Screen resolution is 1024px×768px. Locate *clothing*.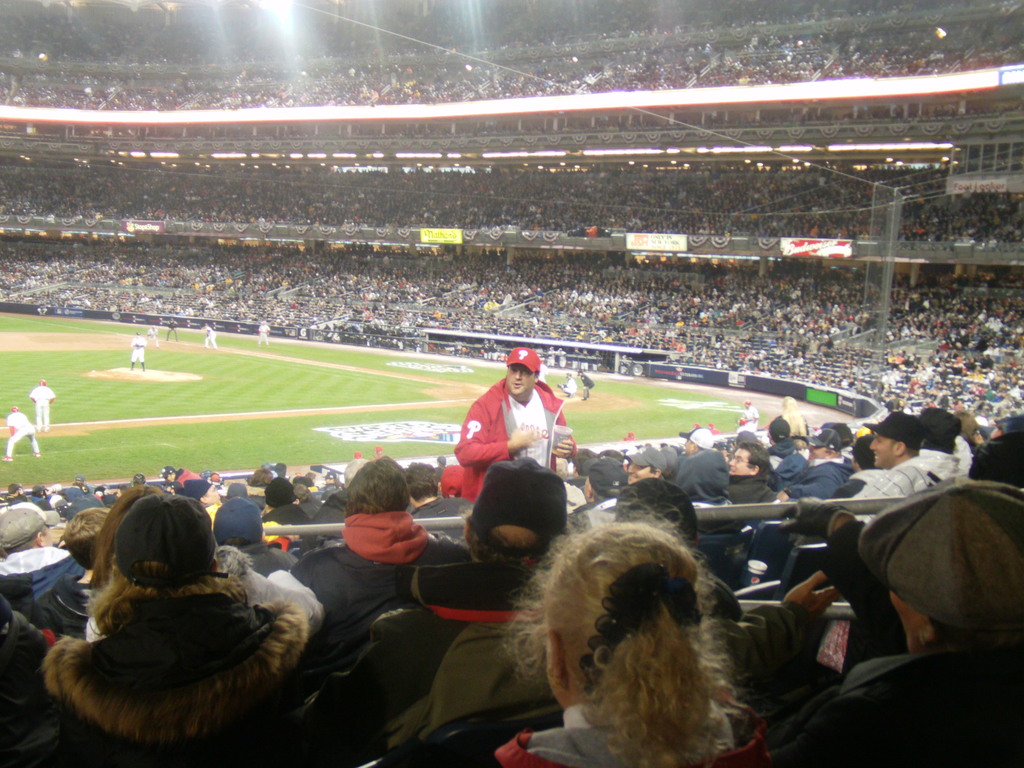
x1=579, y1=373, x2=593, y2=396.
